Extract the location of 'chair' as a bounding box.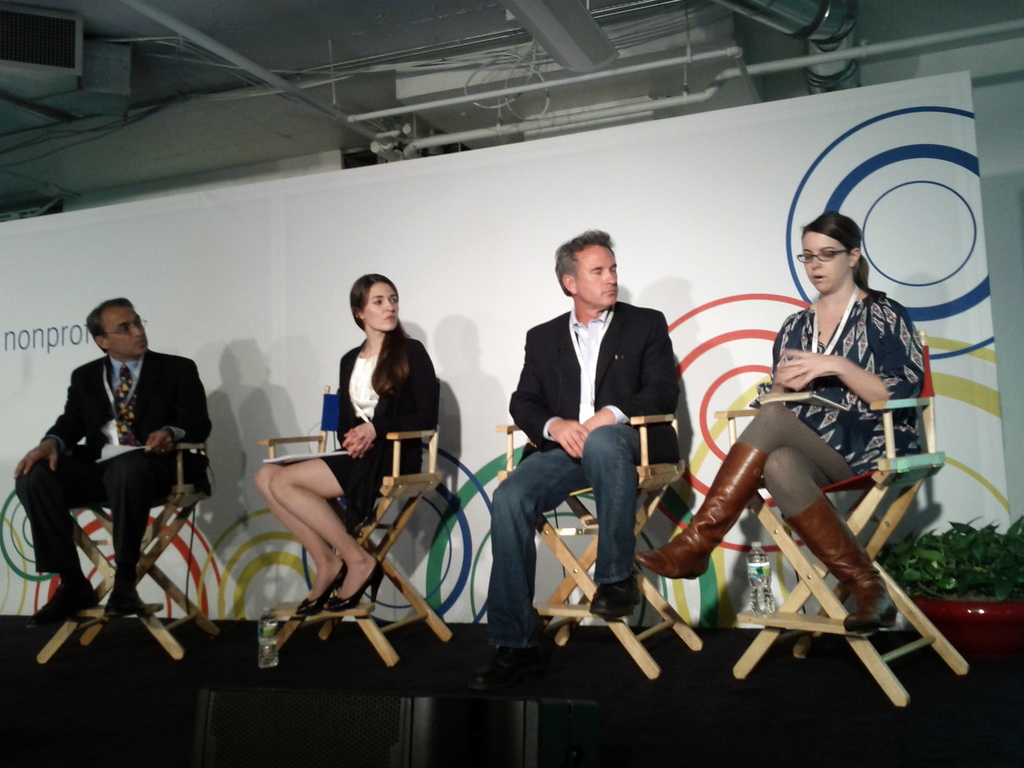
bbox=(483, 409, 707, 688).
